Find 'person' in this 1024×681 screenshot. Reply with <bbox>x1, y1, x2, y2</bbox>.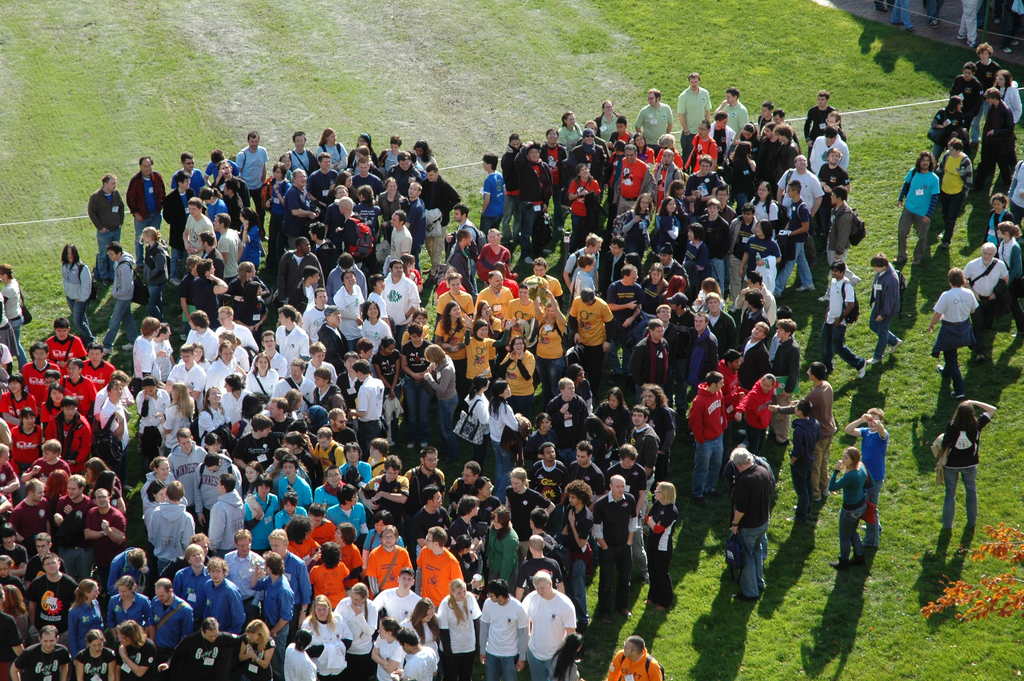
<bbox>497, 133, 536, 229</bbox>.
